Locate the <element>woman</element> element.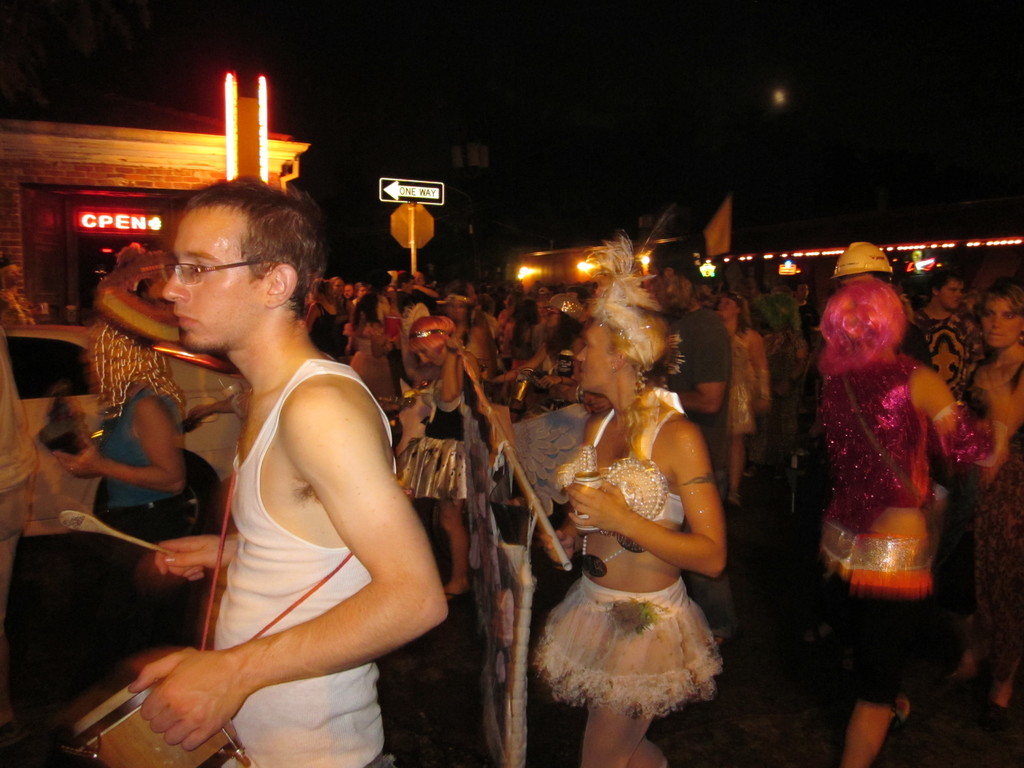
Element bbox: pyautogui.locateOnScreen(515, 328, 737, 753).
